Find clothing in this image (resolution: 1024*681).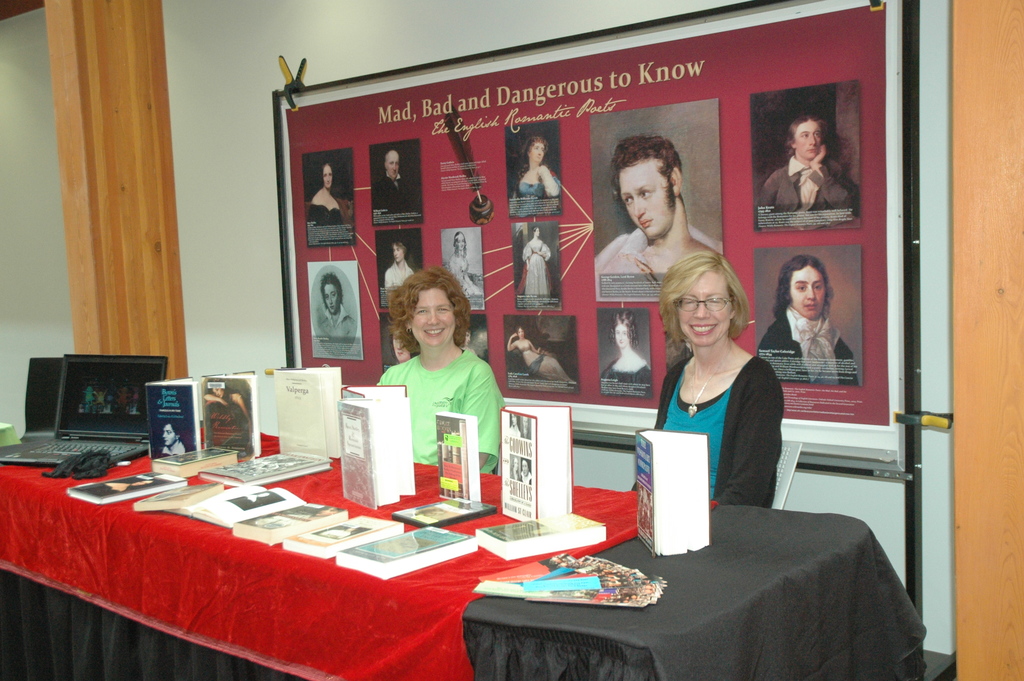
600:357:653:401.
